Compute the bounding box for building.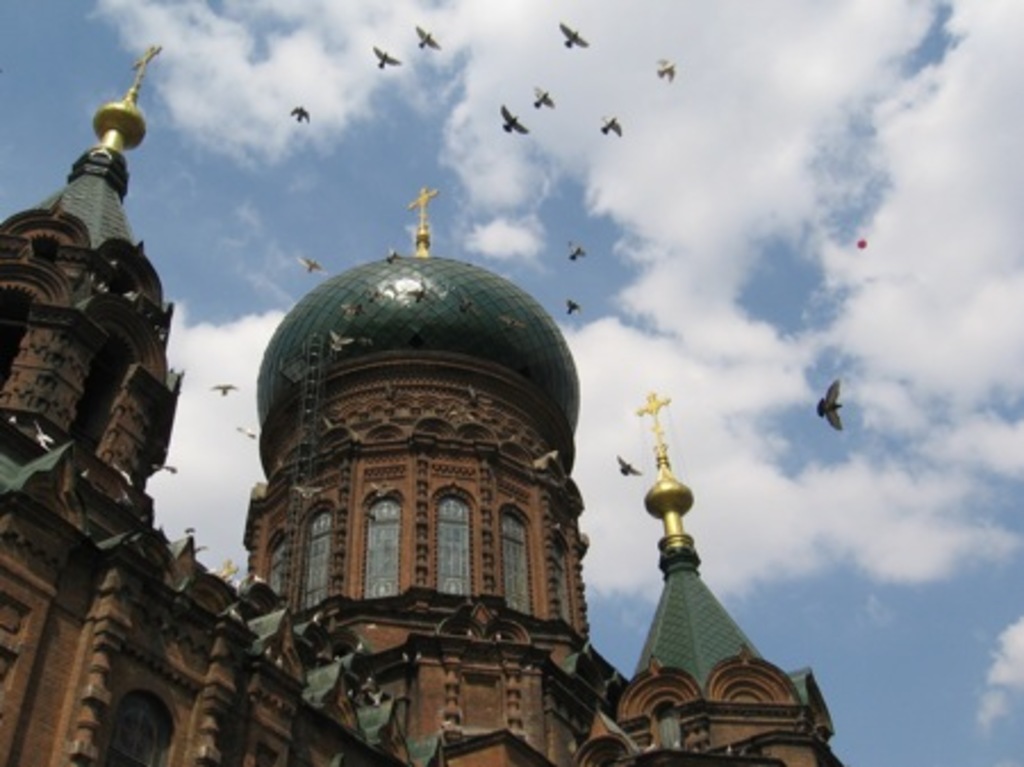
(left=0, top=48, right=840, bottom=765).
